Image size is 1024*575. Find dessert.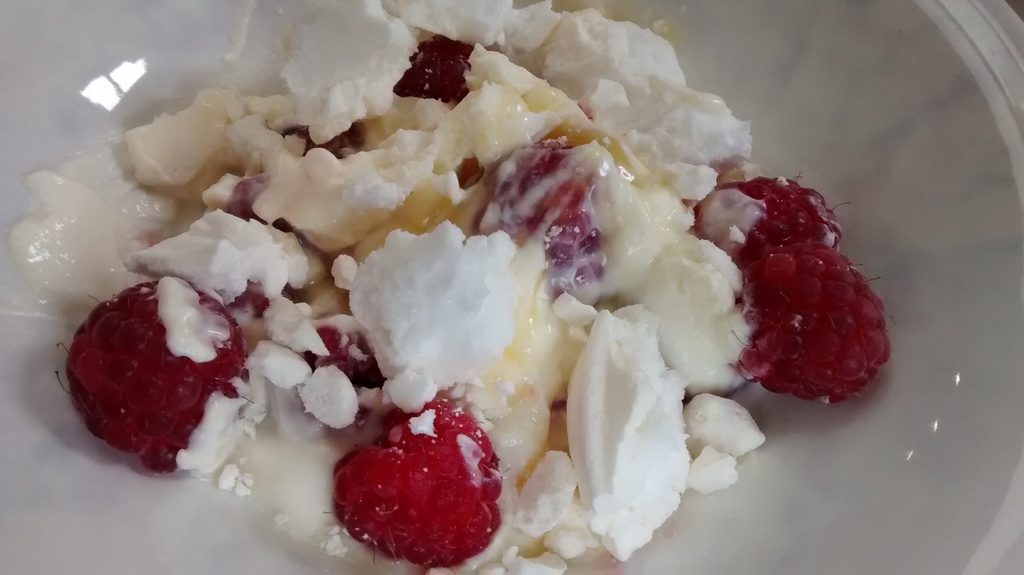
BBox(11, 0, 891, 574).
